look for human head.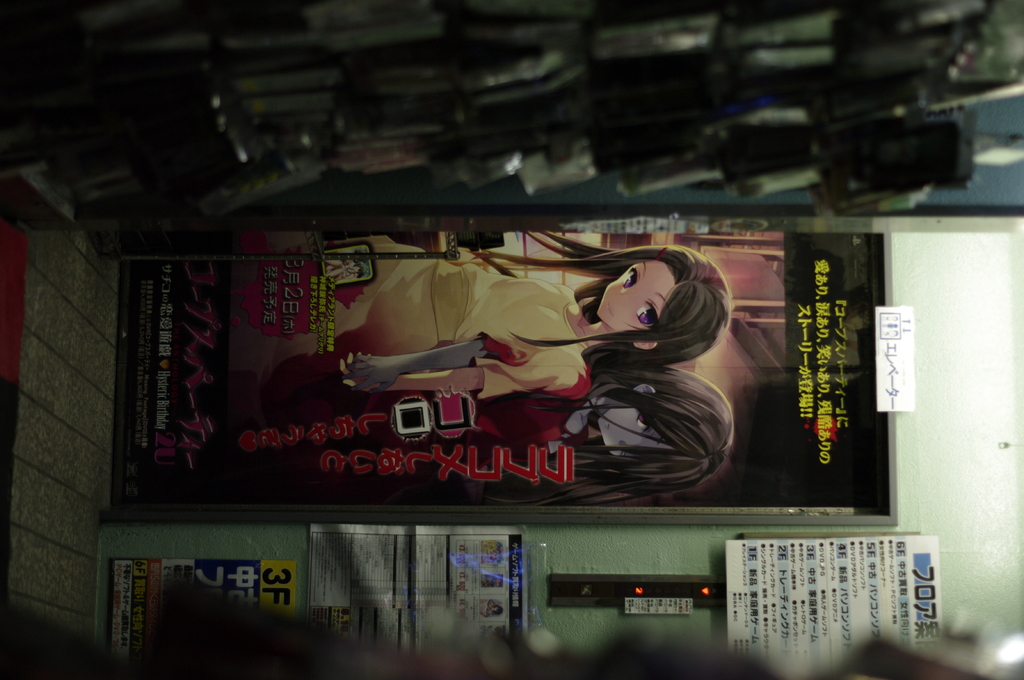
Found: BBox(596, 242, 737, 341).
